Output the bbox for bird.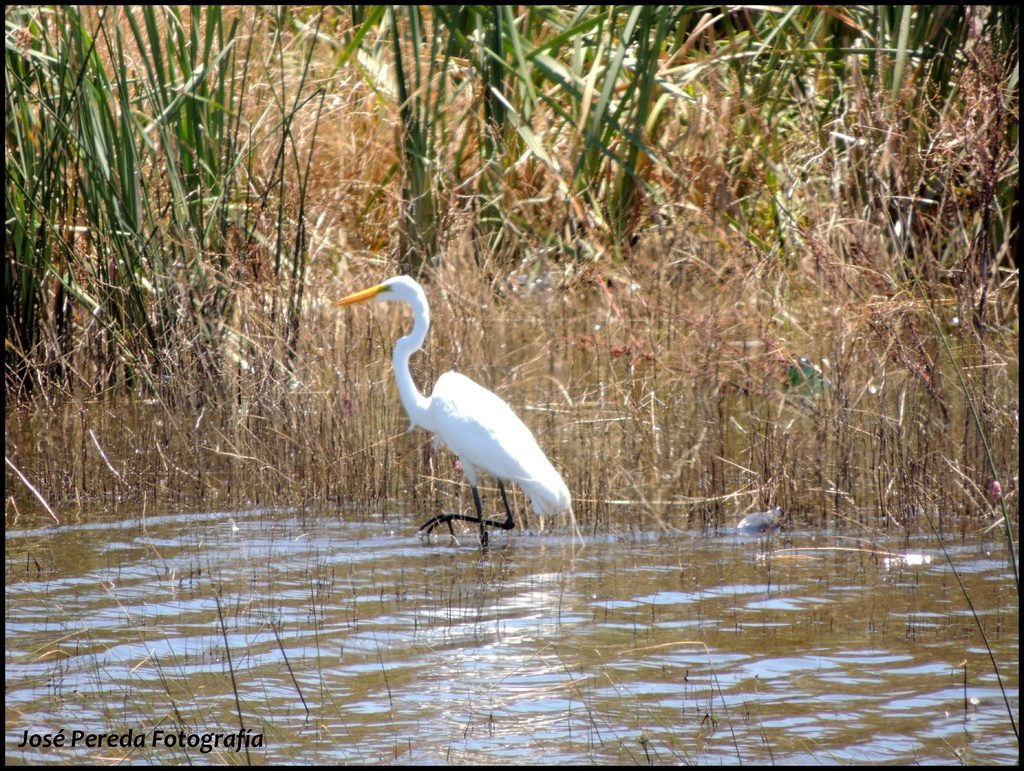
(x1=320, y1=270, x2=578, y2=549).
